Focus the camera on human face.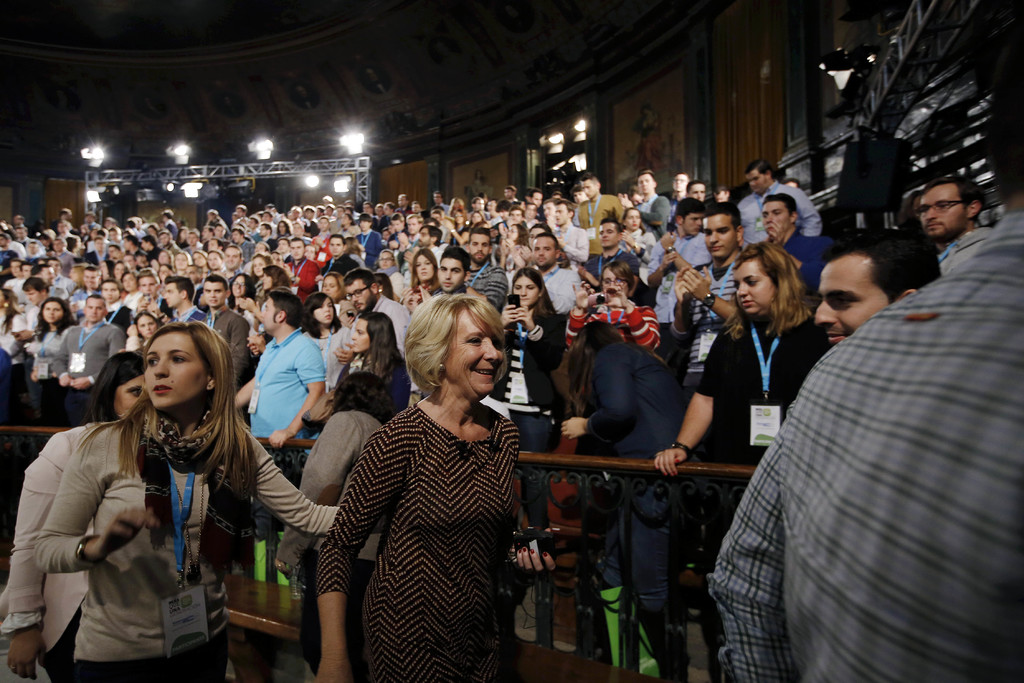
Focus region: (88, 302, 108, 327).
